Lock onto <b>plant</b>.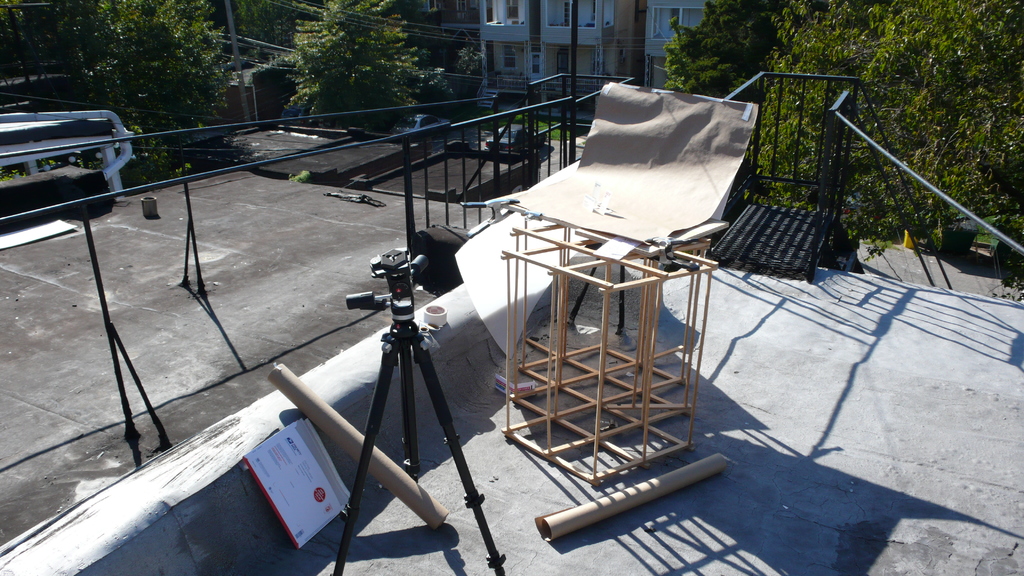
Locked: x1=0, y1=0, x2=234, y2=188.
